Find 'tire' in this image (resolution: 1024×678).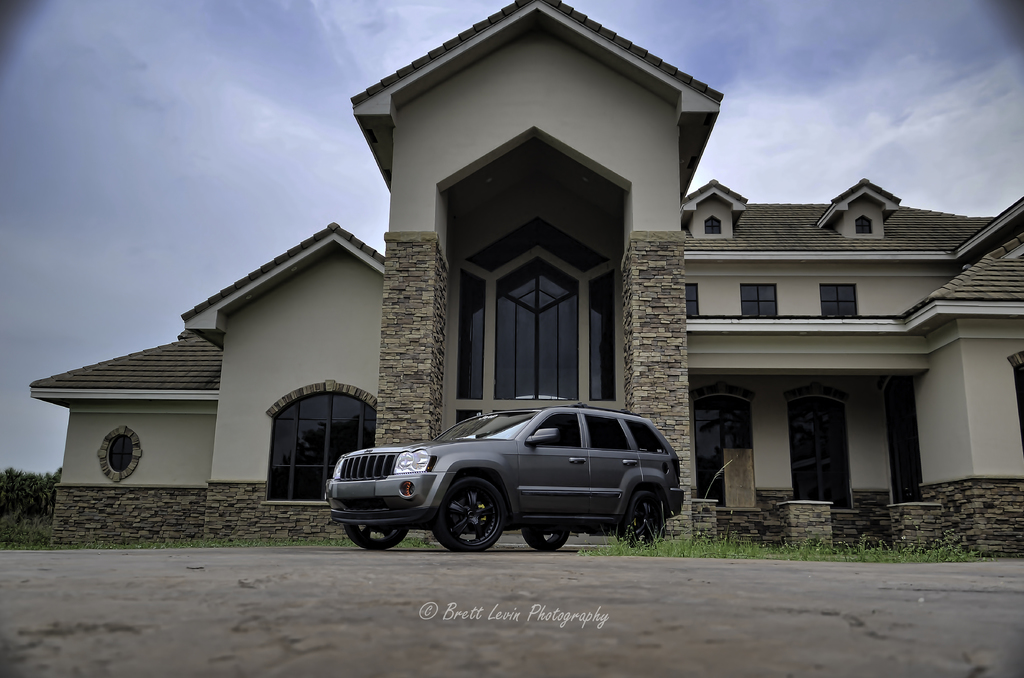
<region>524, 525, 572, 553</region>.
